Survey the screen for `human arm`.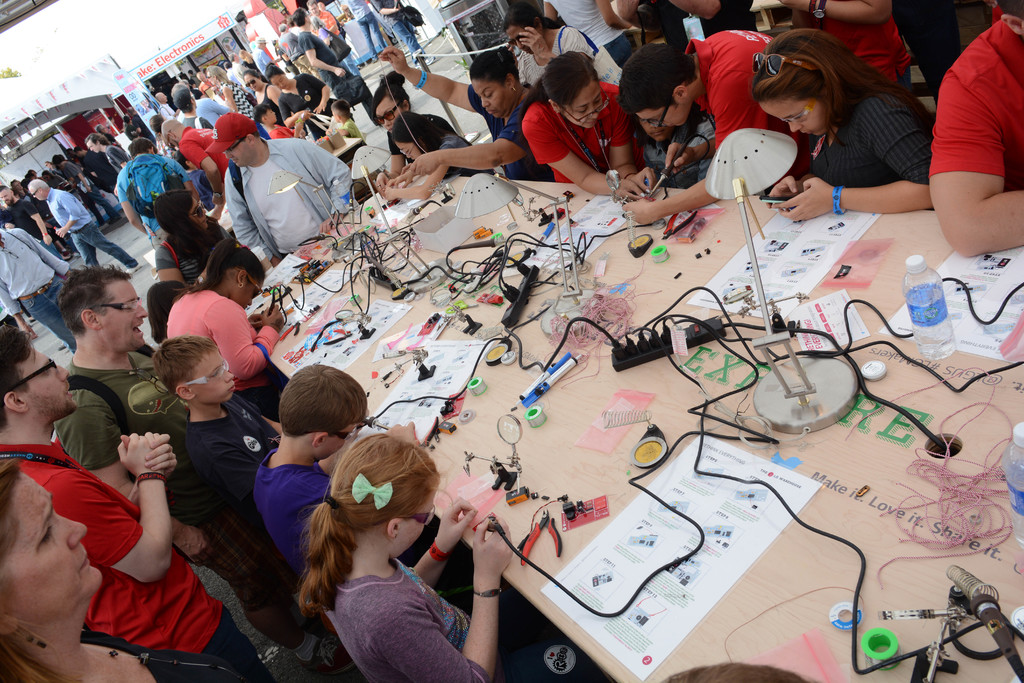
Survey found: (left=50, top=194, right=81, bottom=235).
